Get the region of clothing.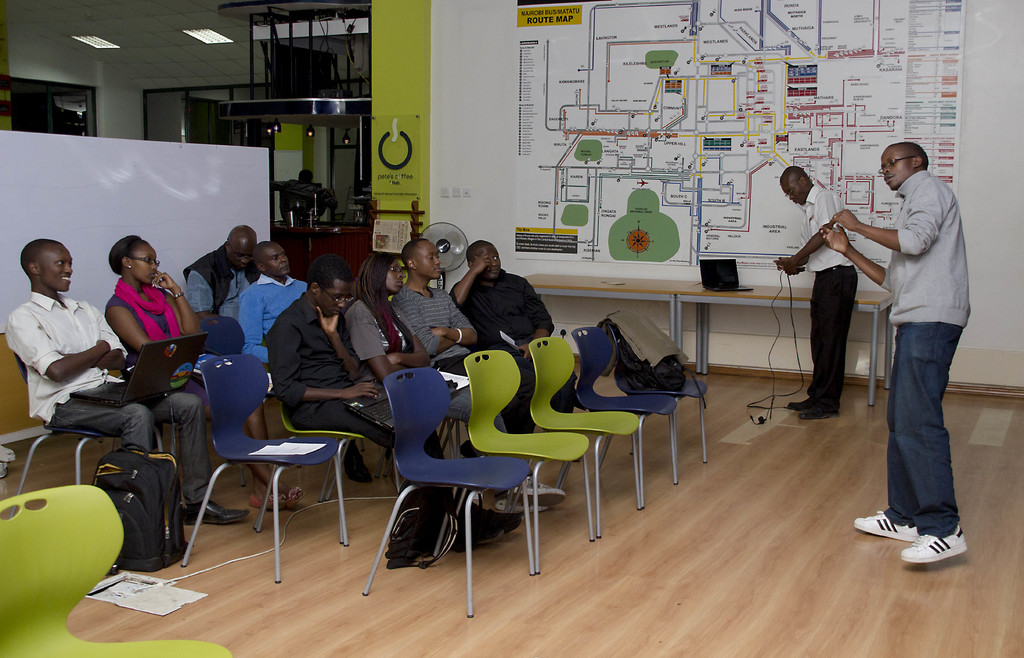
crop(353, 301, 447, 390).
